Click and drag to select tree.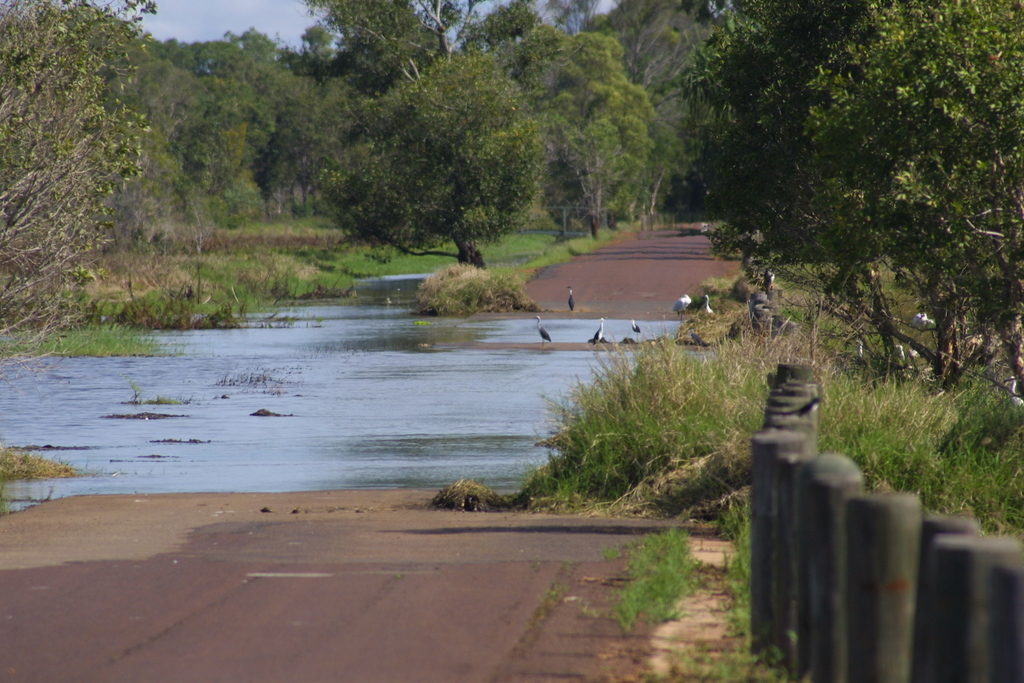
Selection: <bbox>452, 1, 556, 69</bbox>.
